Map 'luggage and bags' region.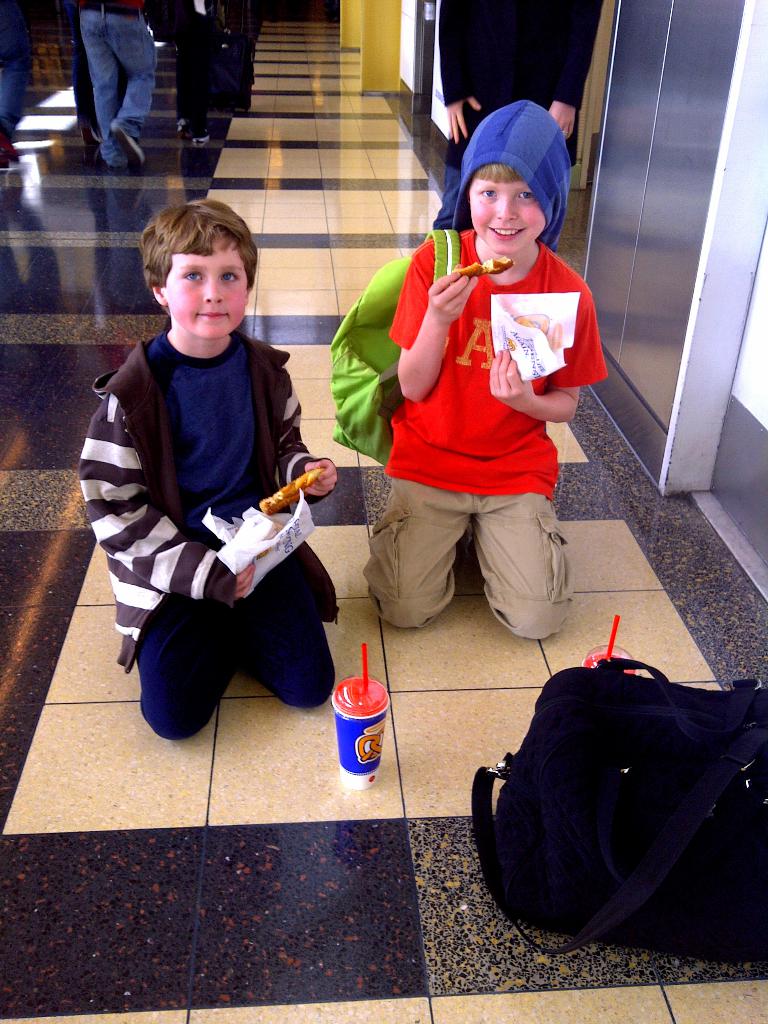
Mapped to box(327, 226, 460, 466).
